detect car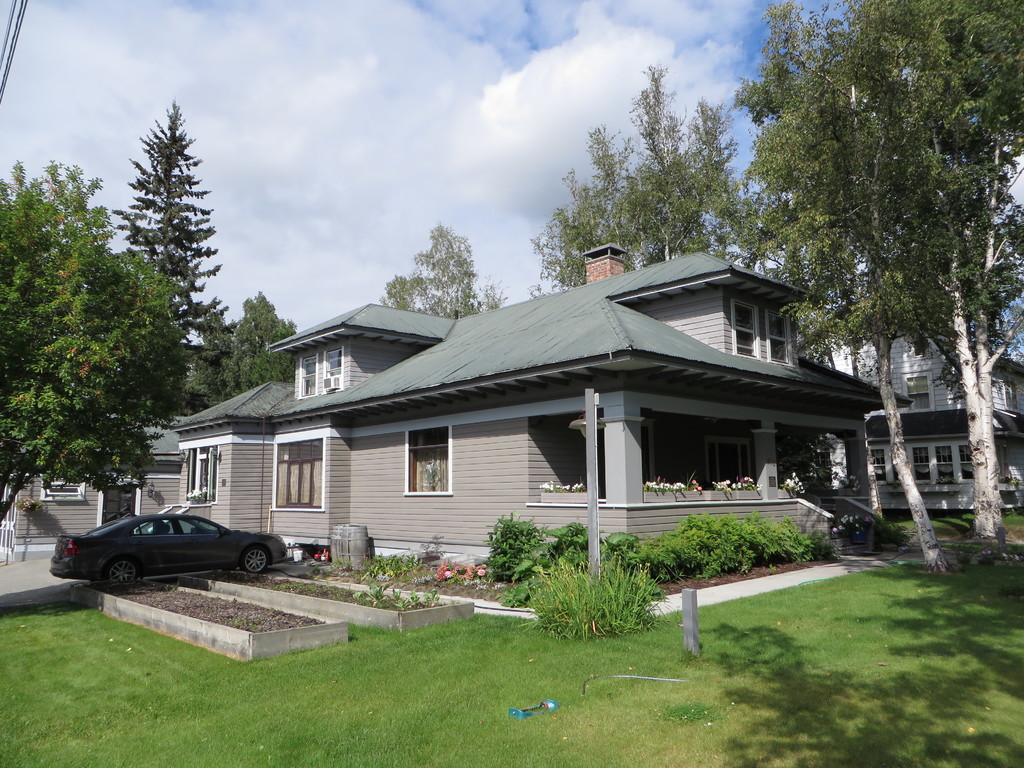
51:513:287:584
